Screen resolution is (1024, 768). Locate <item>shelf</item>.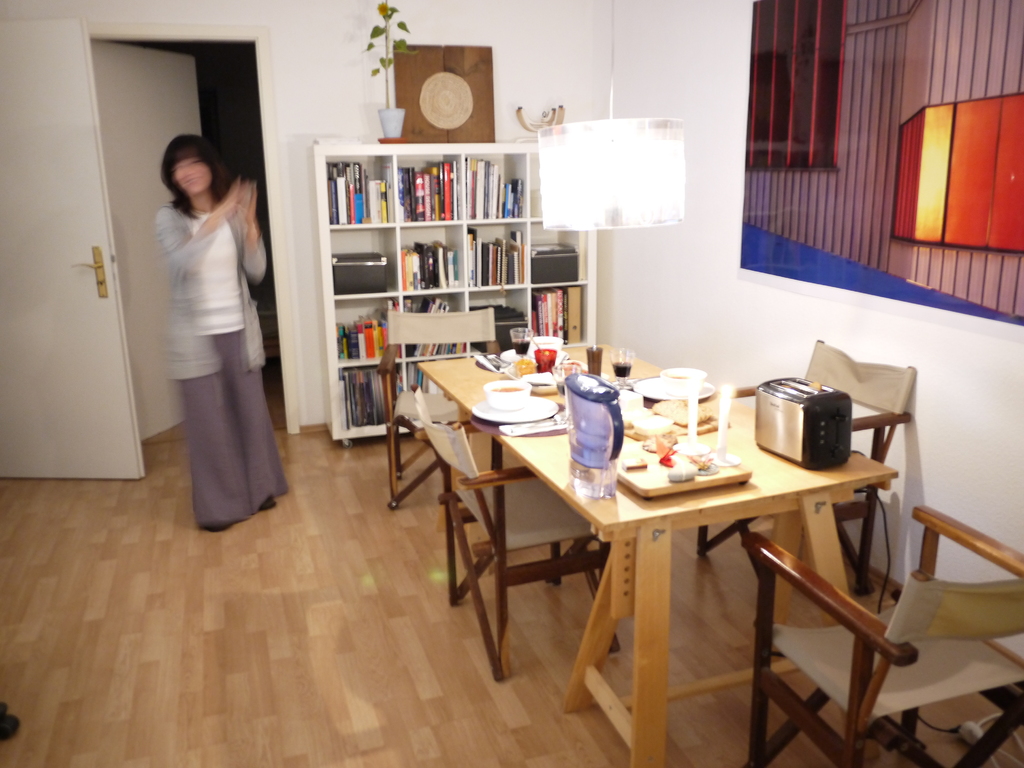
x1=314 y1=131 x2=596 y2=457.
